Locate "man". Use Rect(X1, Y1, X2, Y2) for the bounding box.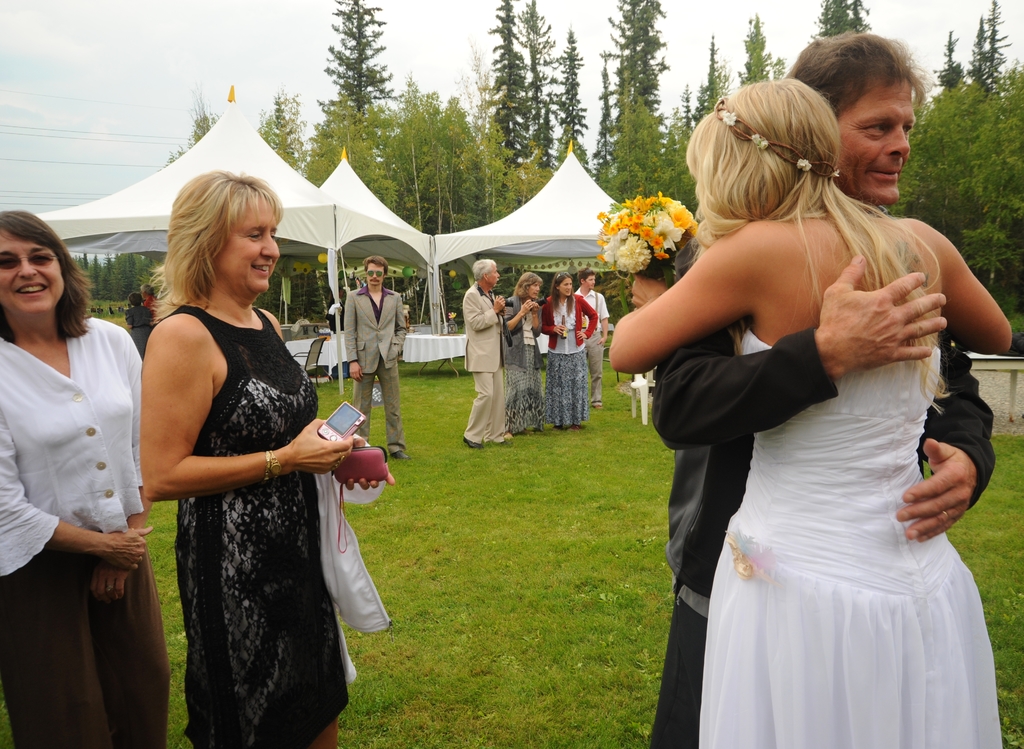
Rect(347, 257, 411, 460).
